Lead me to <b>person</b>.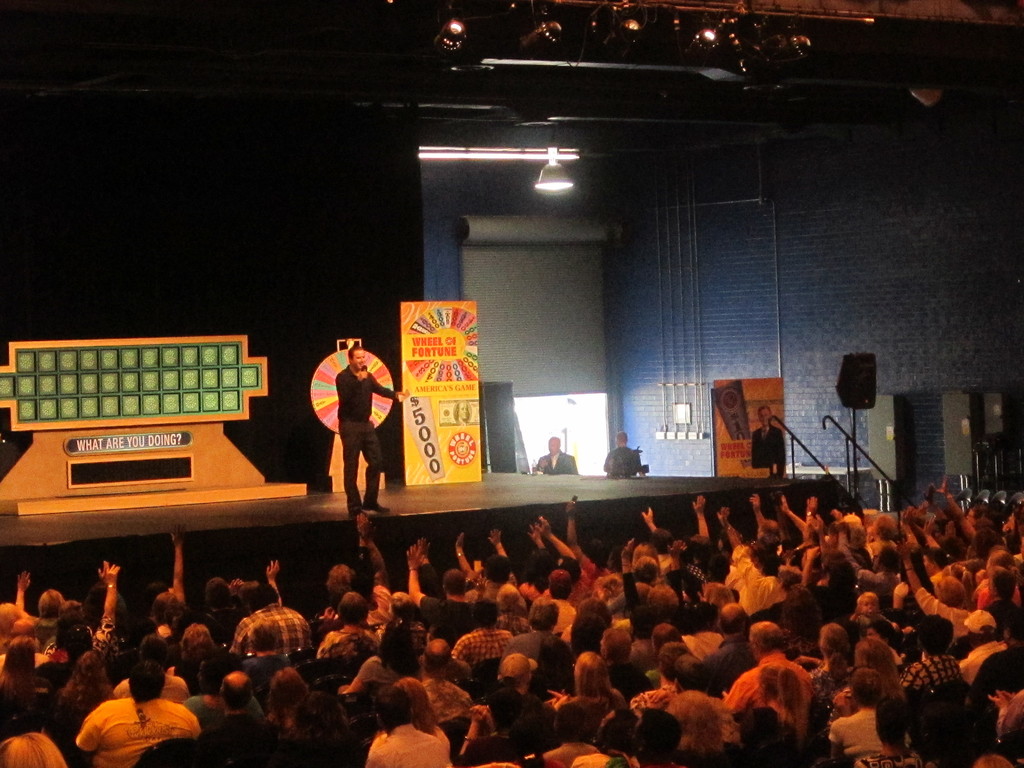
Lead to 310/330/386/523.
